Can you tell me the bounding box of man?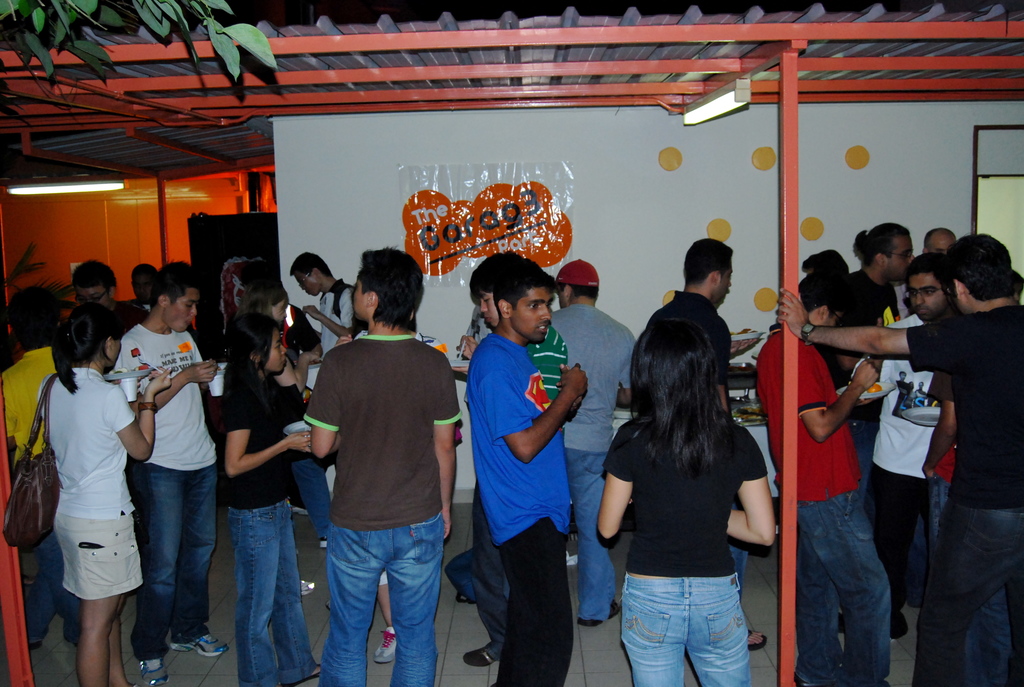
552:255:640:628.
